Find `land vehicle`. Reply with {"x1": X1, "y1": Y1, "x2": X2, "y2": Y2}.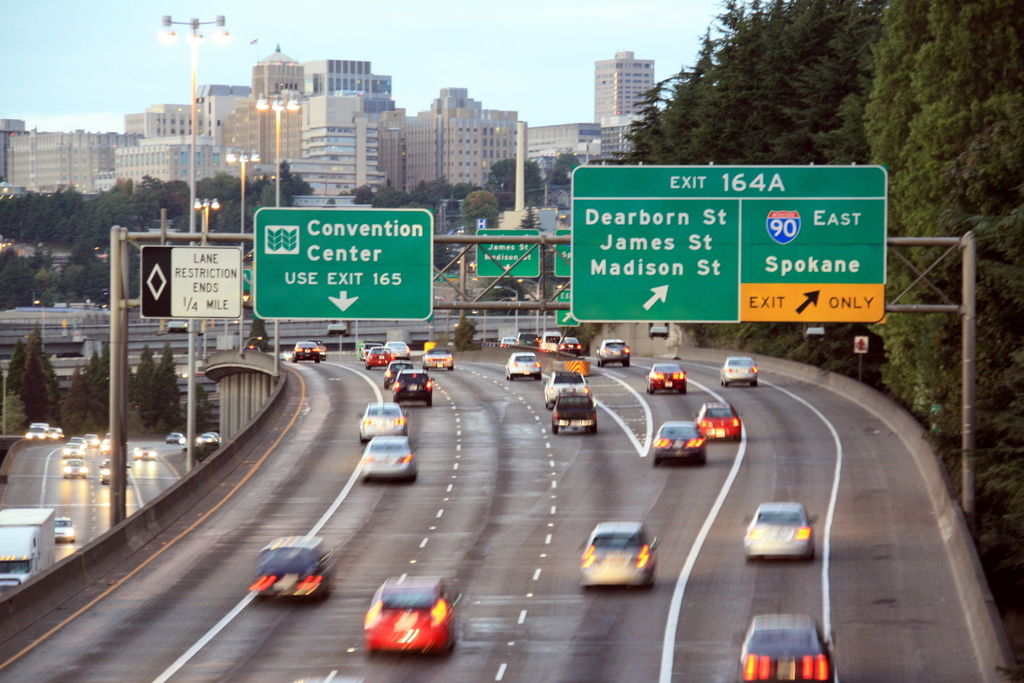
{"x1": 72, "y1": 436, "x2": 83, "y2": 441}.
